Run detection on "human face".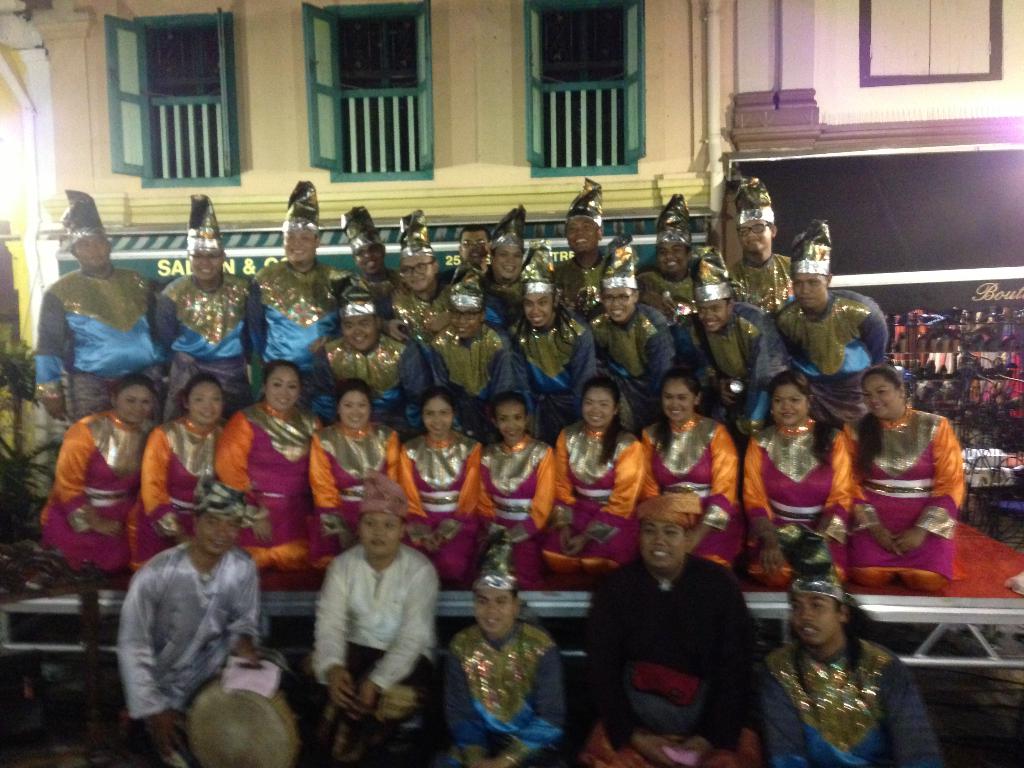
Result: <box>605,285,630,316</box>.
